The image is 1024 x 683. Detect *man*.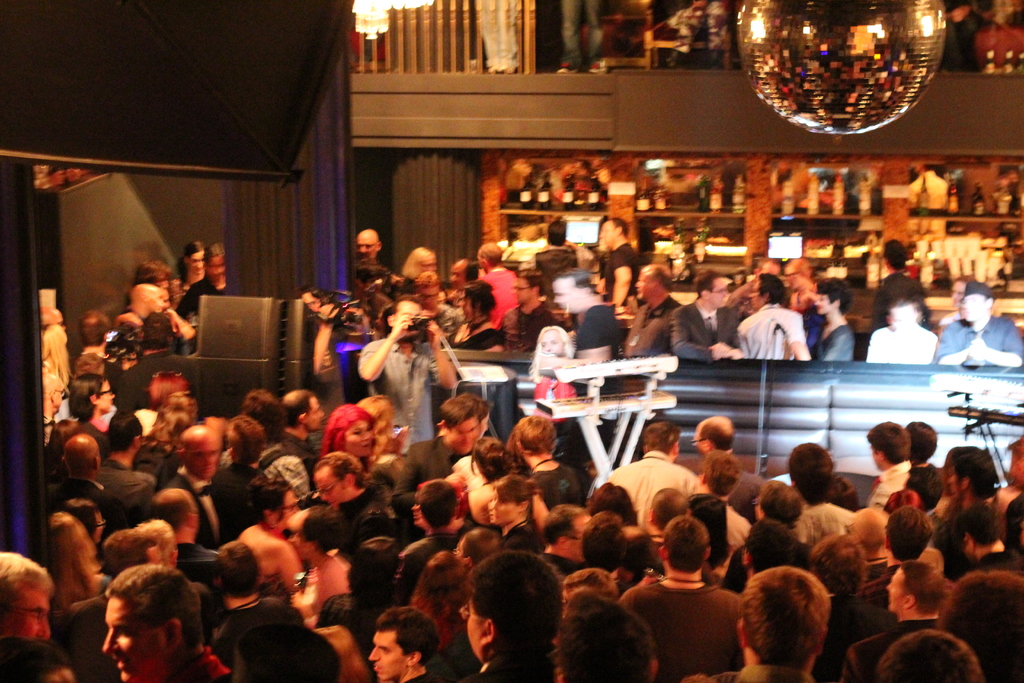
Detection: (left=621, top=263, right=692, bottom=350).
